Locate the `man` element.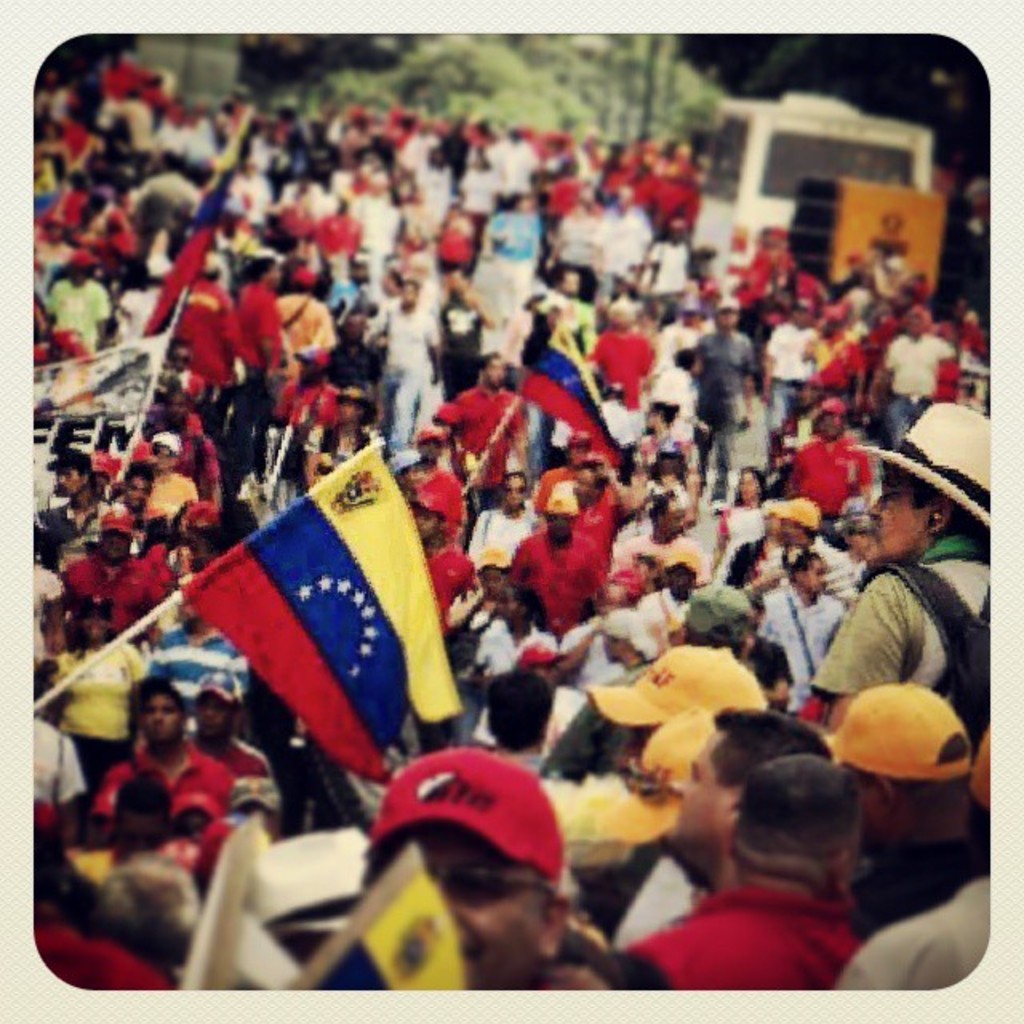
Element bbox: locate(37, 851, 205, 992).
